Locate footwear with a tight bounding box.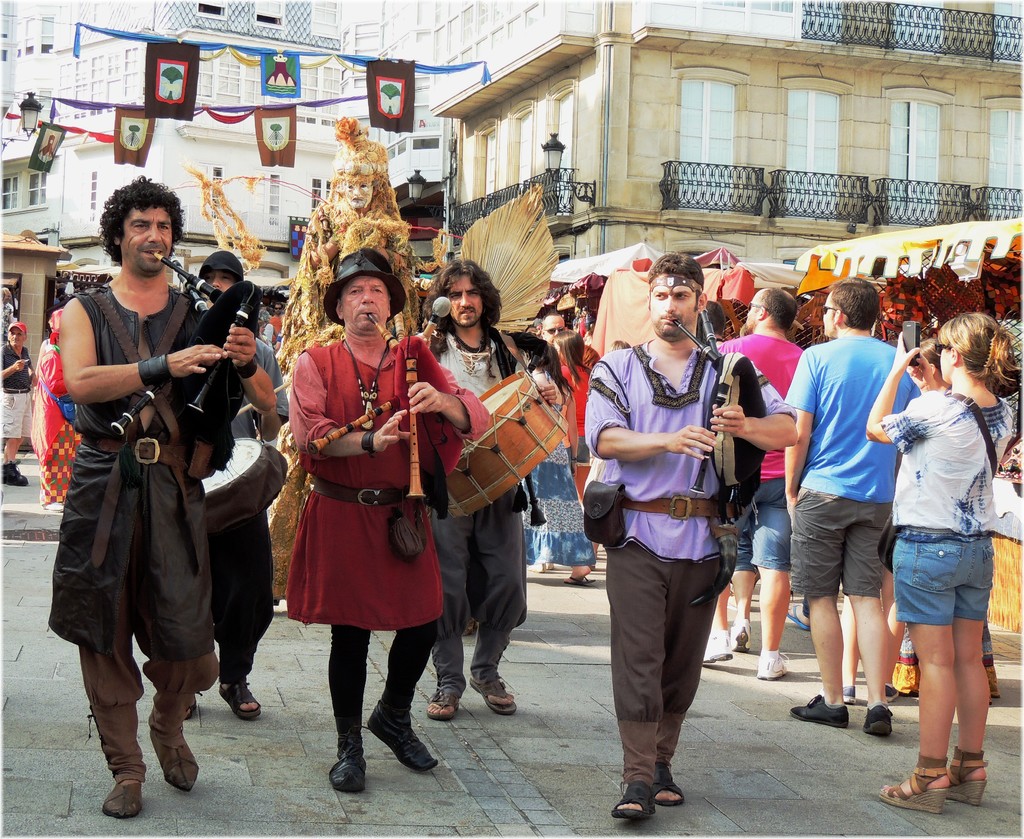
<bbox>370, 701, 435, 772</bbox>.
